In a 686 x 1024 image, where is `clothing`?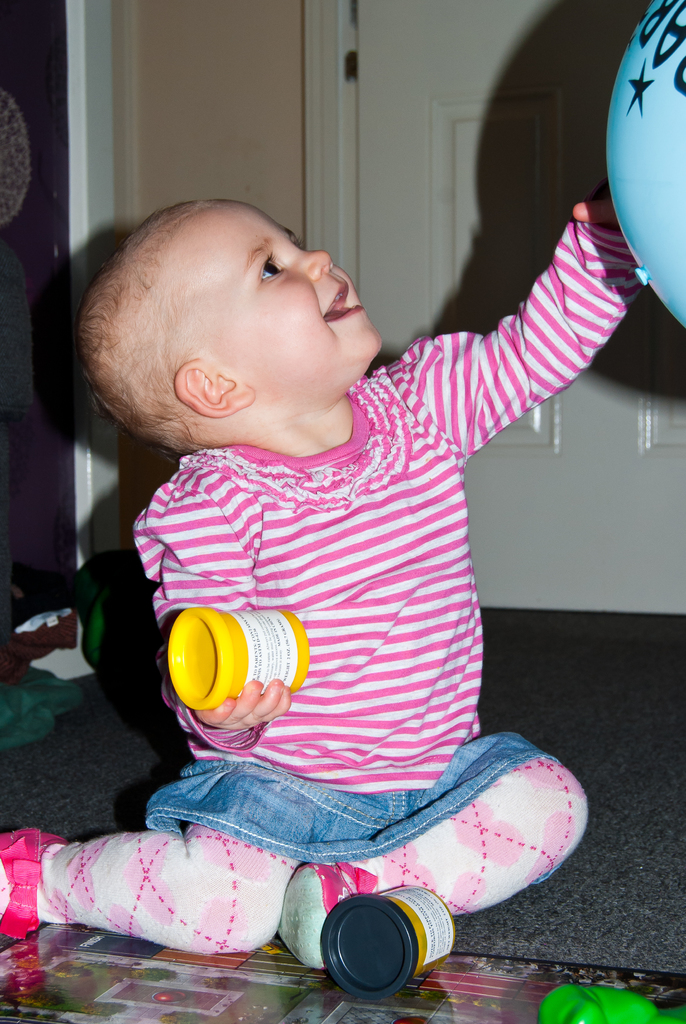
bbox=[120, 367, 535, 886].
